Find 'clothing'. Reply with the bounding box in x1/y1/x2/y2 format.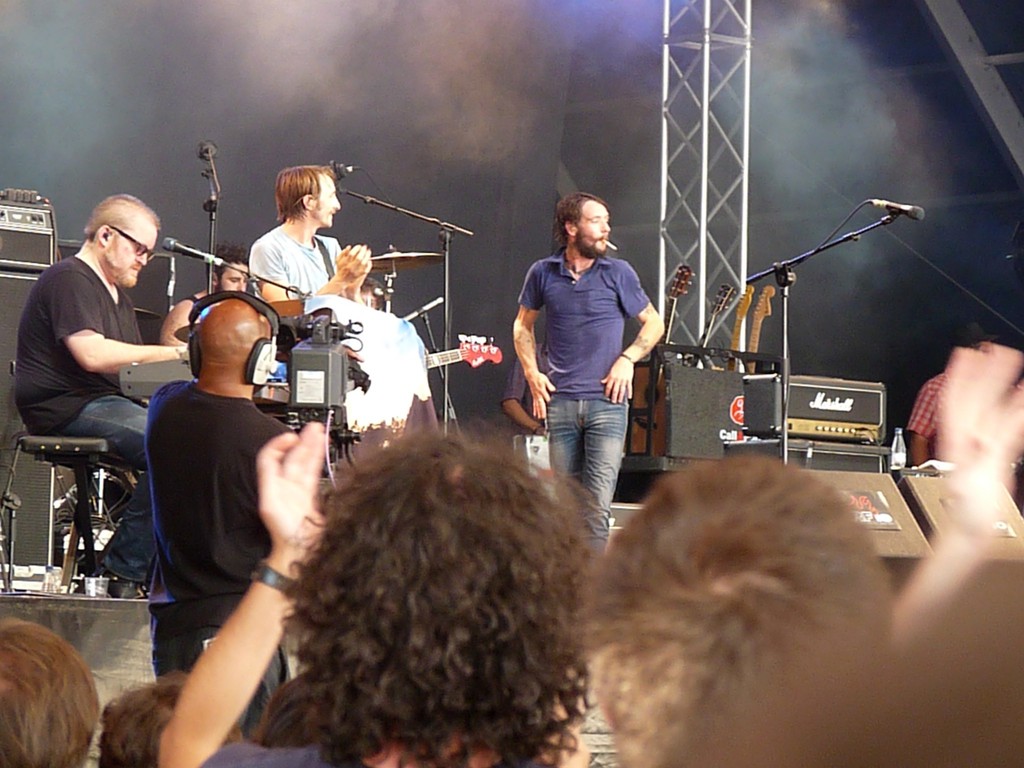
150/376/294/742.
